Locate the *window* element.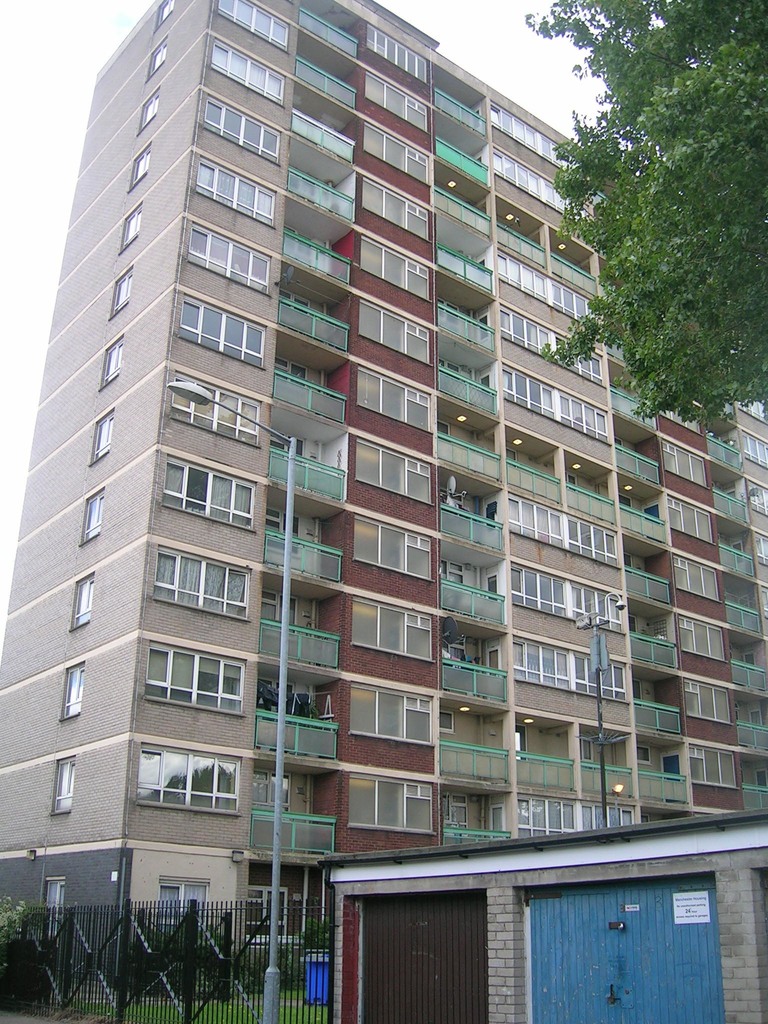
Element bbox: [x1=442, y1=710, x2=455, y2=735].
